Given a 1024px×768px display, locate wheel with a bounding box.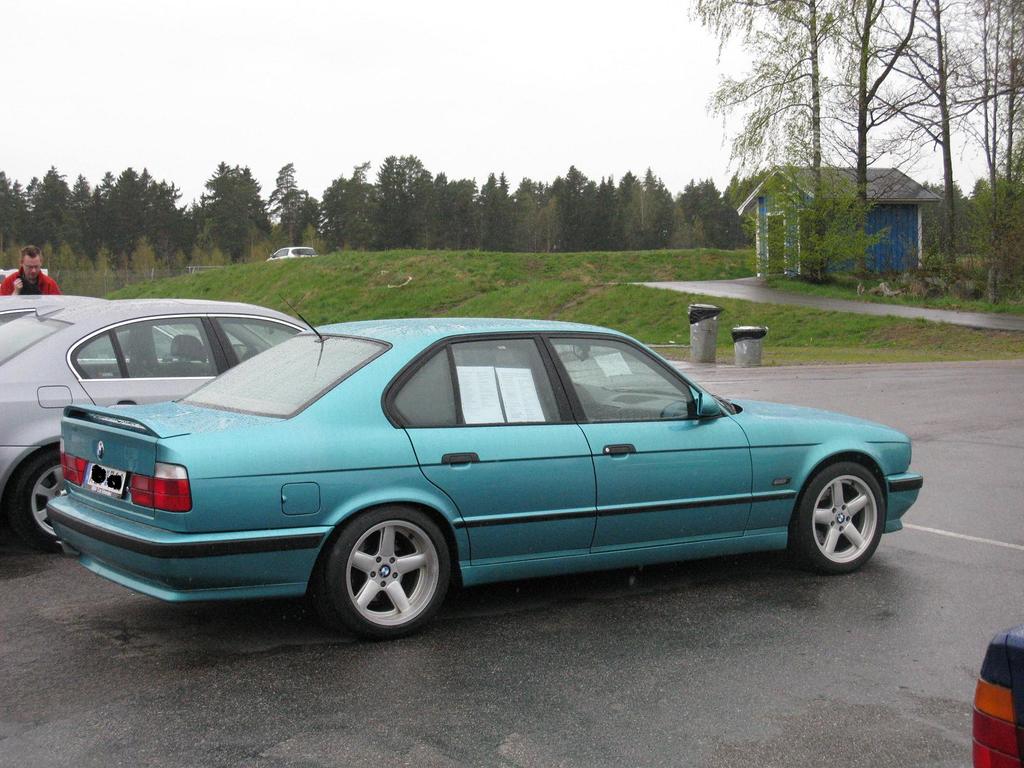
Located: bbox=(310, 503, 453, 639).
